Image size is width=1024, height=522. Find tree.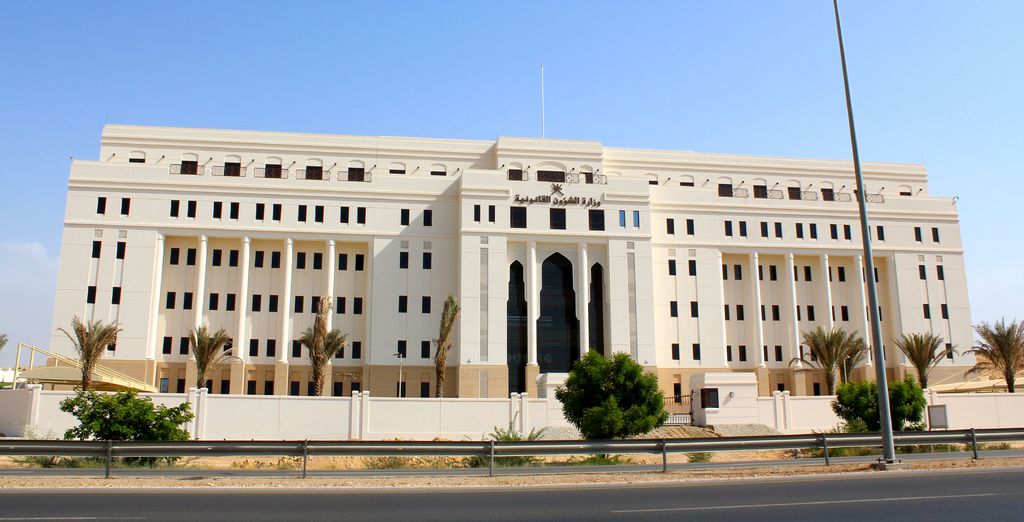
[305, 299, 357, 394].
